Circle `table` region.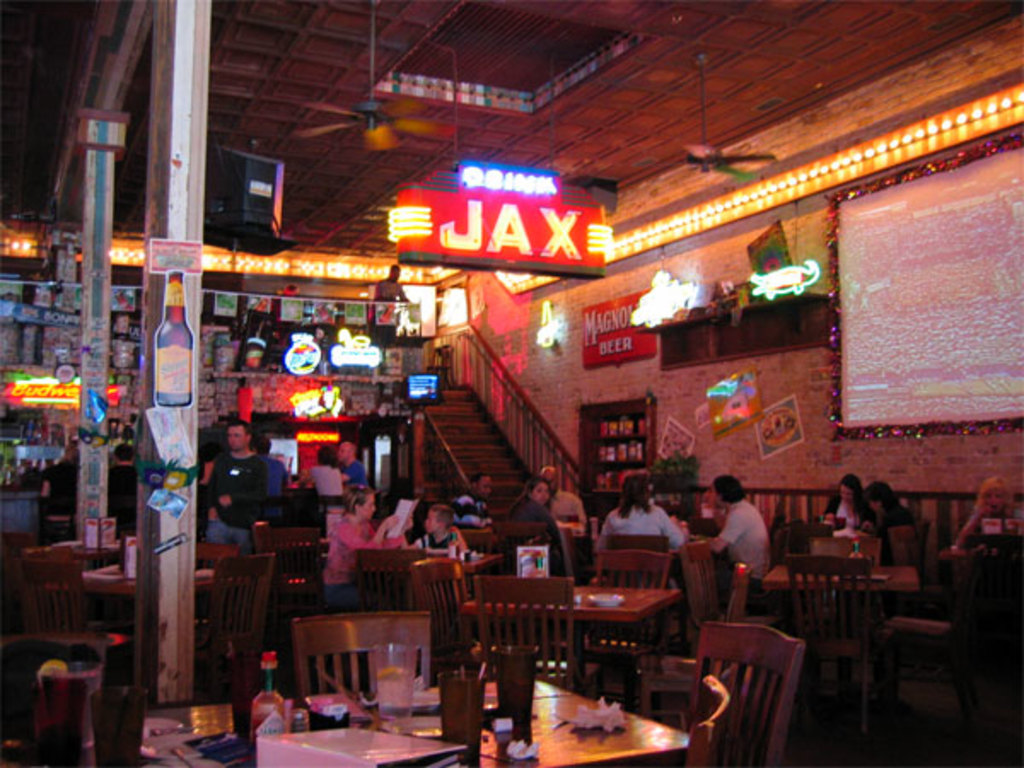
Region: 143,674,688,766.
